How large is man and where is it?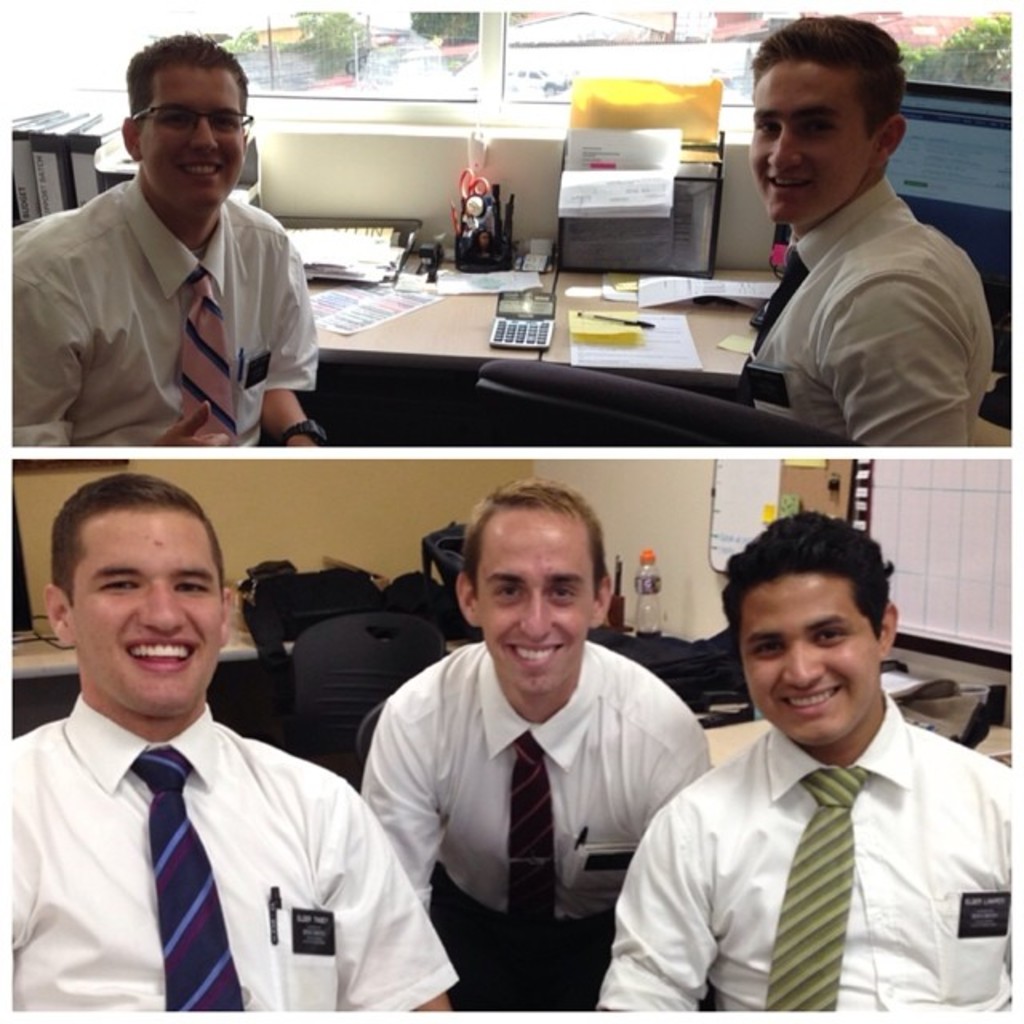
Bounding box: {"x1": 608, "y1": 510, "x2": 1013, "y2": 1019}.
